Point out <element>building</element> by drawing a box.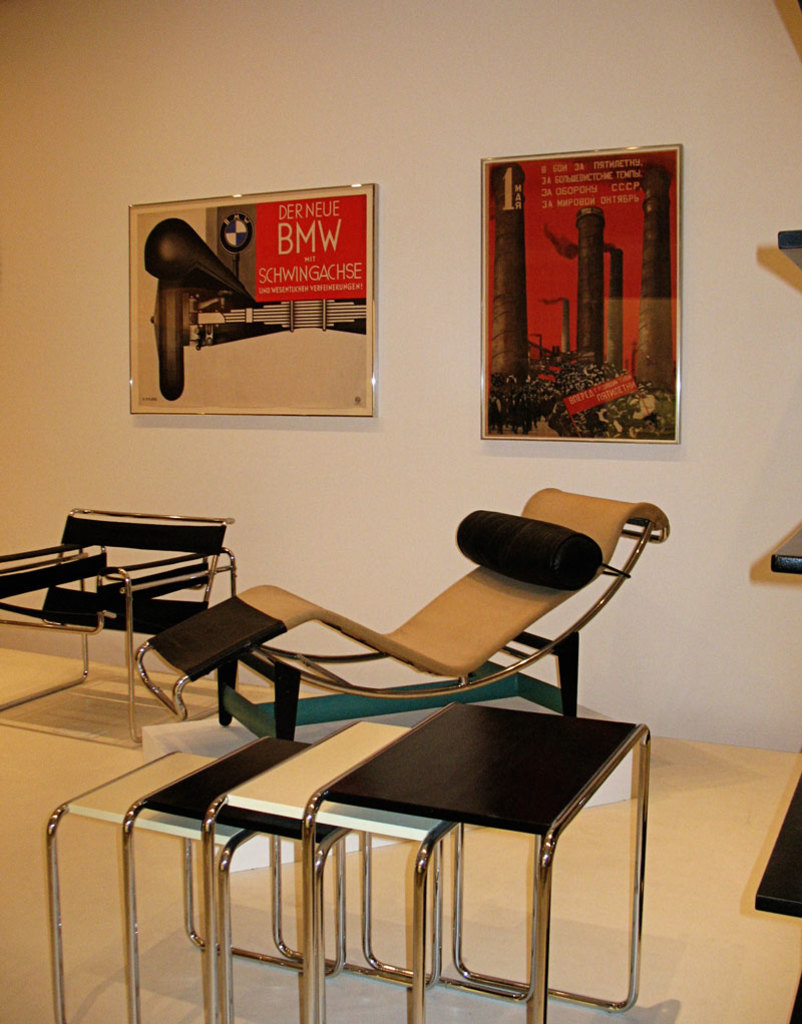
0:0:801:1023.
